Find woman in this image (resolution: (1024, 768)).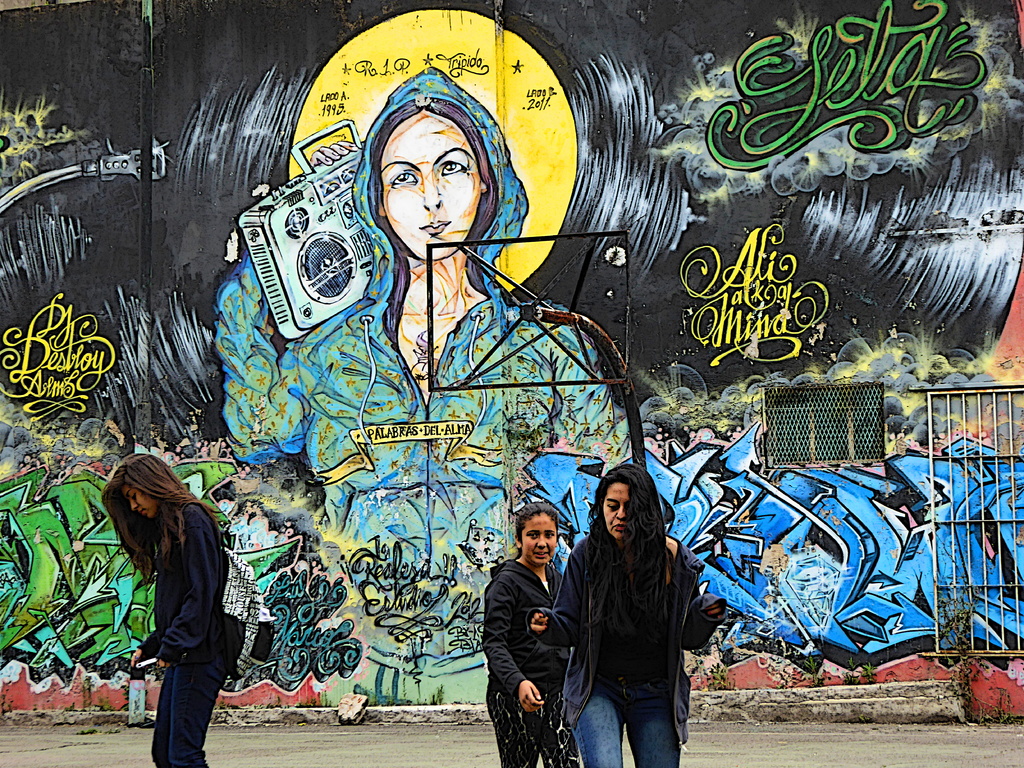
102 452 247 767.
